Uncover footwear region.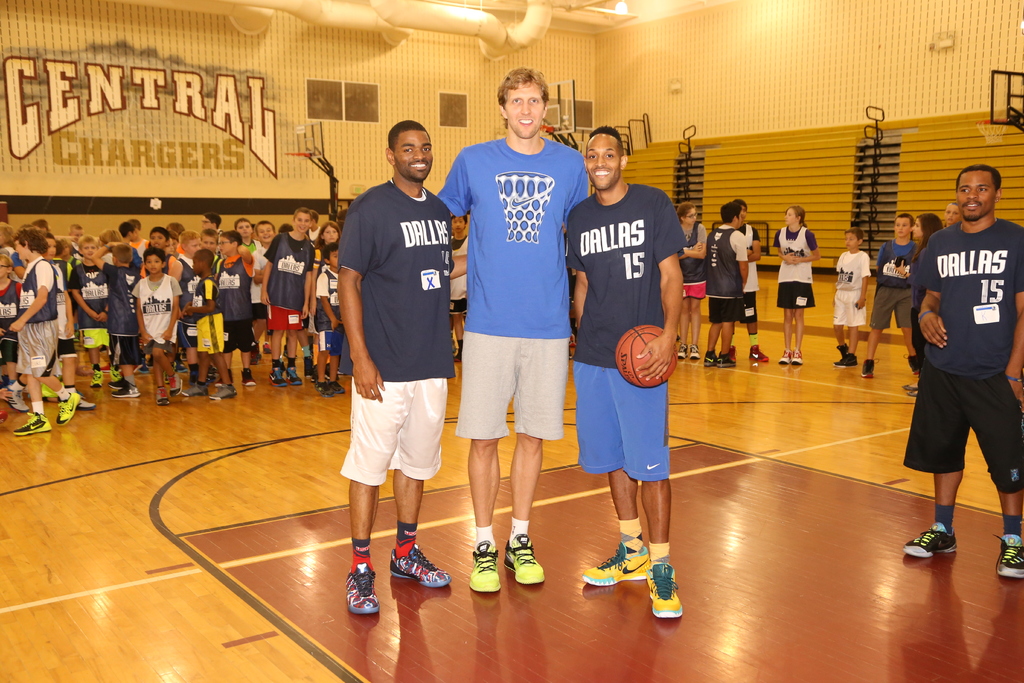
Uncovered: region(858, 358, 882, 378).
